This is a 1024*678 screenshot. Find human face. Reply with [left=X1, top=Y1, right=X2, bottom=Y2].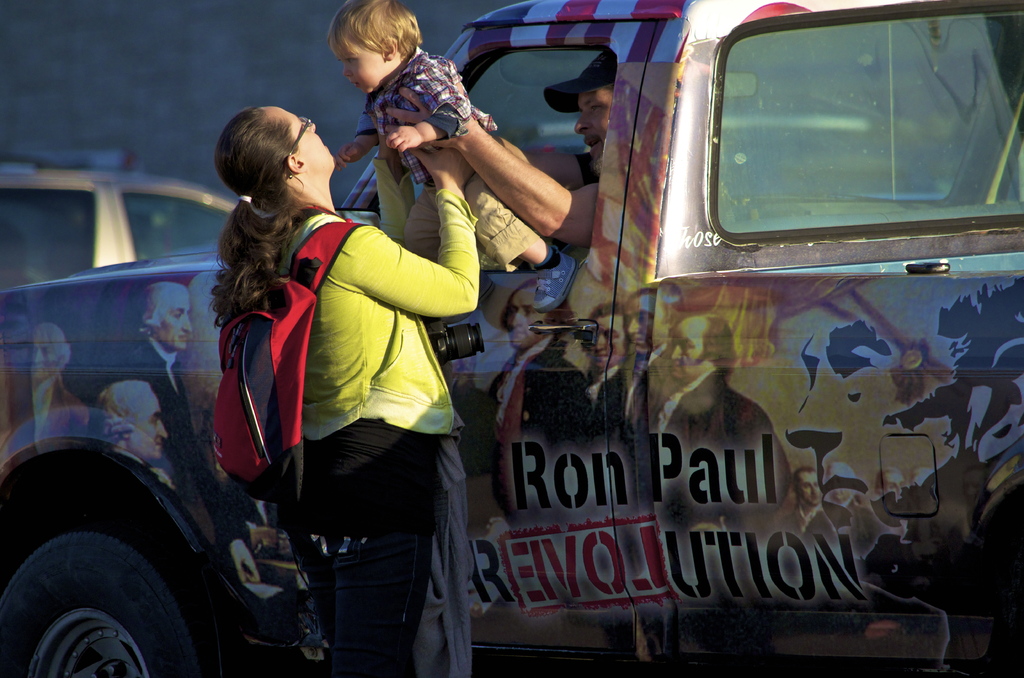
[left=333, top=42, right=389, bottom=93].
